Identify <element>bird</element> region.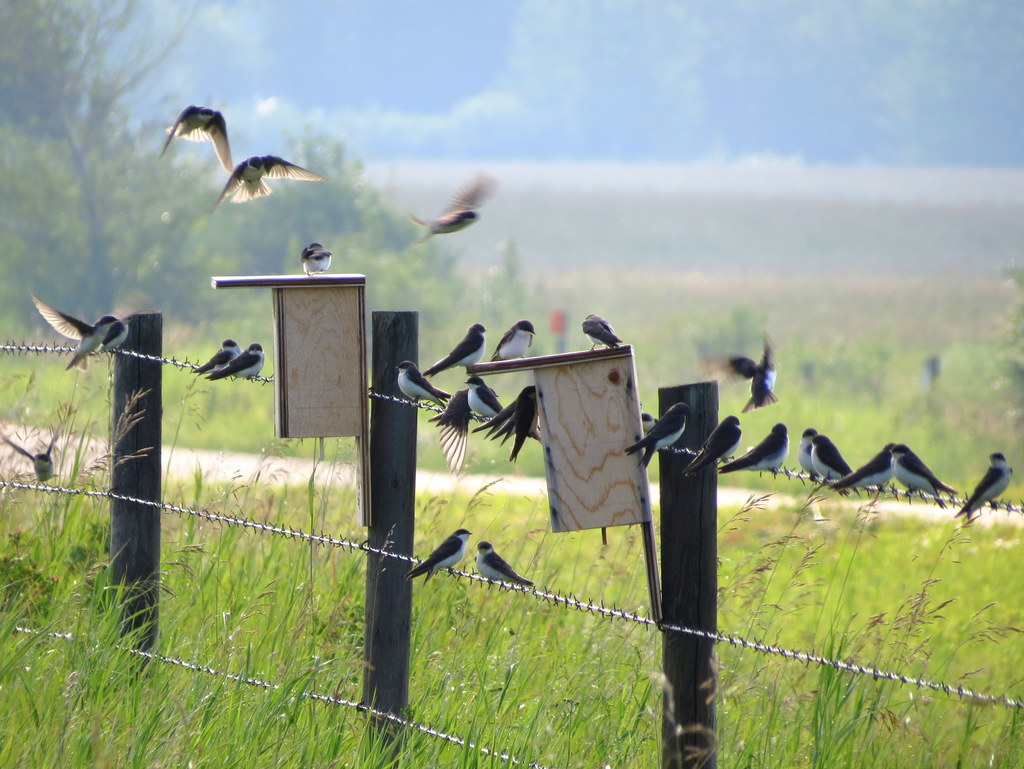
Region: region(205, 138, 323, 217).
